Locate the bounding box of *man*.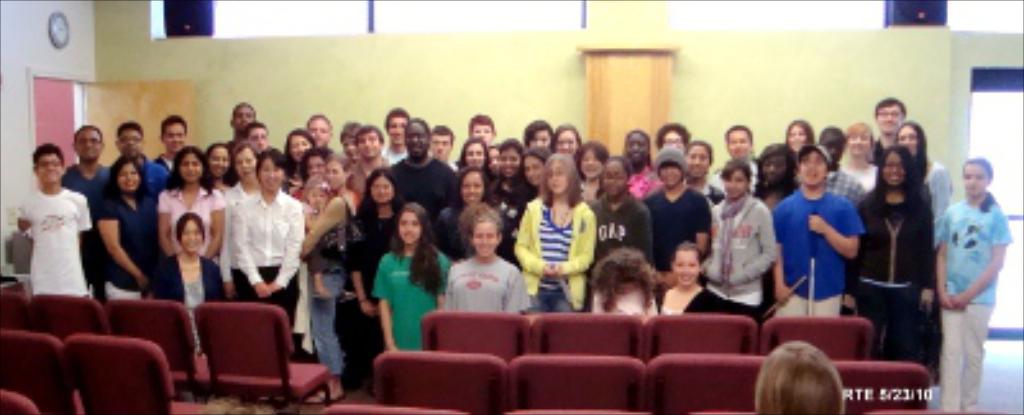
Bounding box: region(300, 113, 330, 146).
